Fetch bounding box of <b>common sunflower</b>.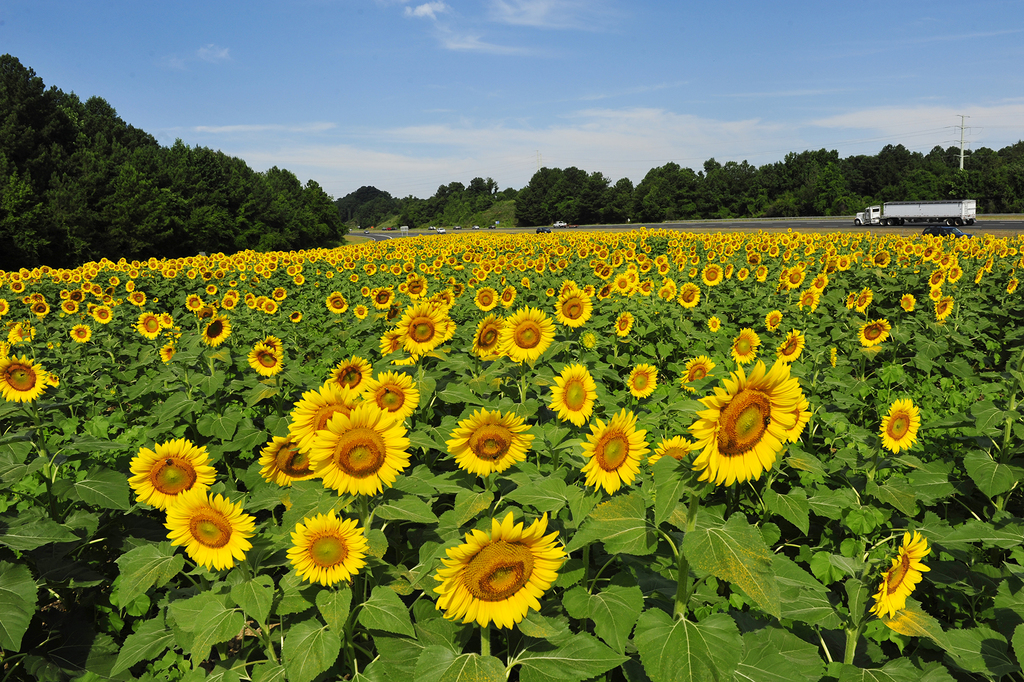
Bbox: <bbox>427, 514, 567, 652</bbox>.
